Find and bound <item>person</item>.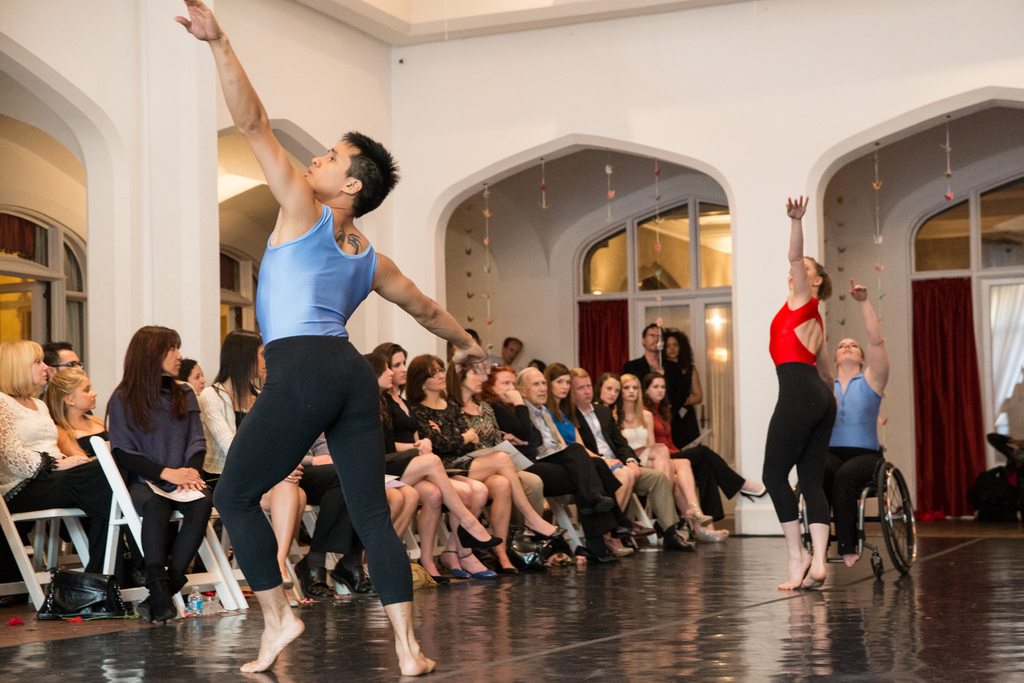
Bound: (x1=173, y1=2, x2=483, y2=677).
